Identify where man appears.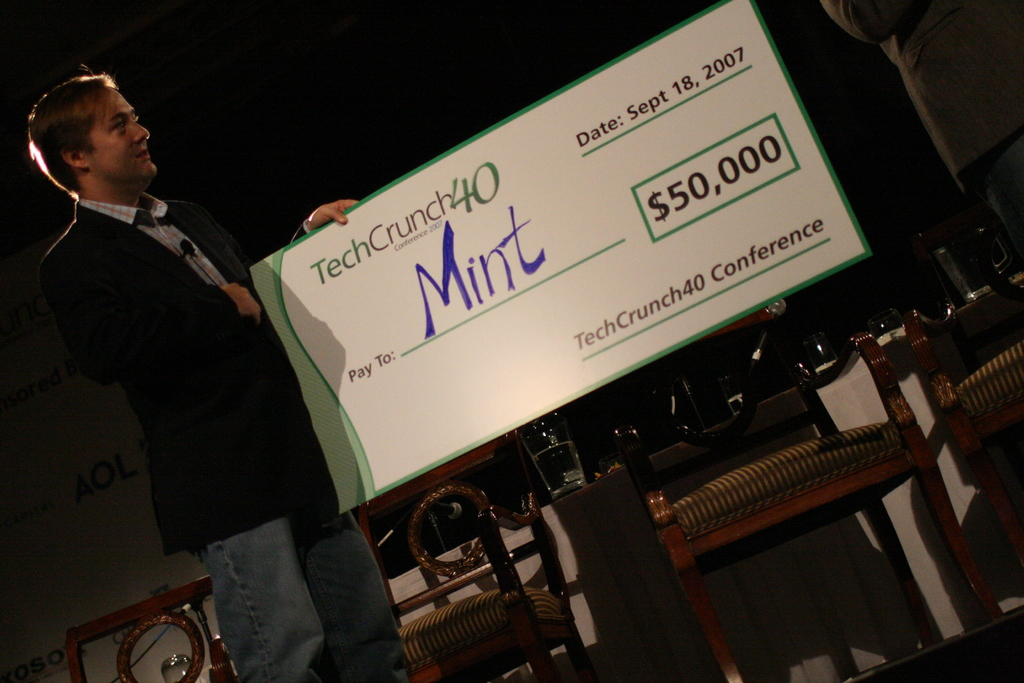
Appears at (26,70,364,682).
